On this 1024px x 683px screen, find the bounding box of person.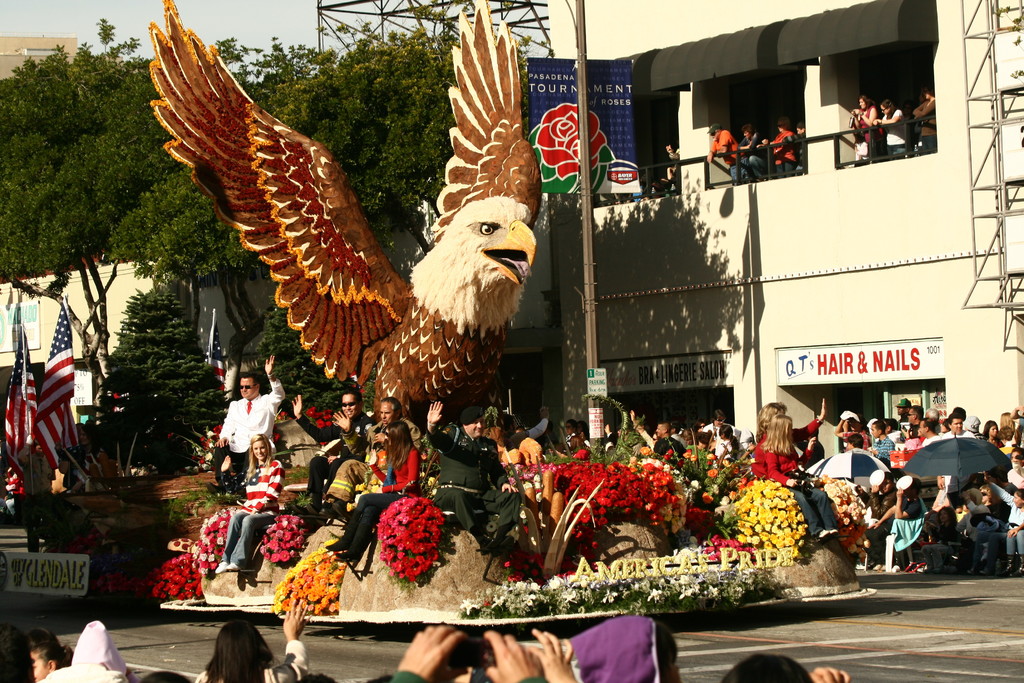
Bounding box: (x1=486, y1=404, x2=543, y2=504).
